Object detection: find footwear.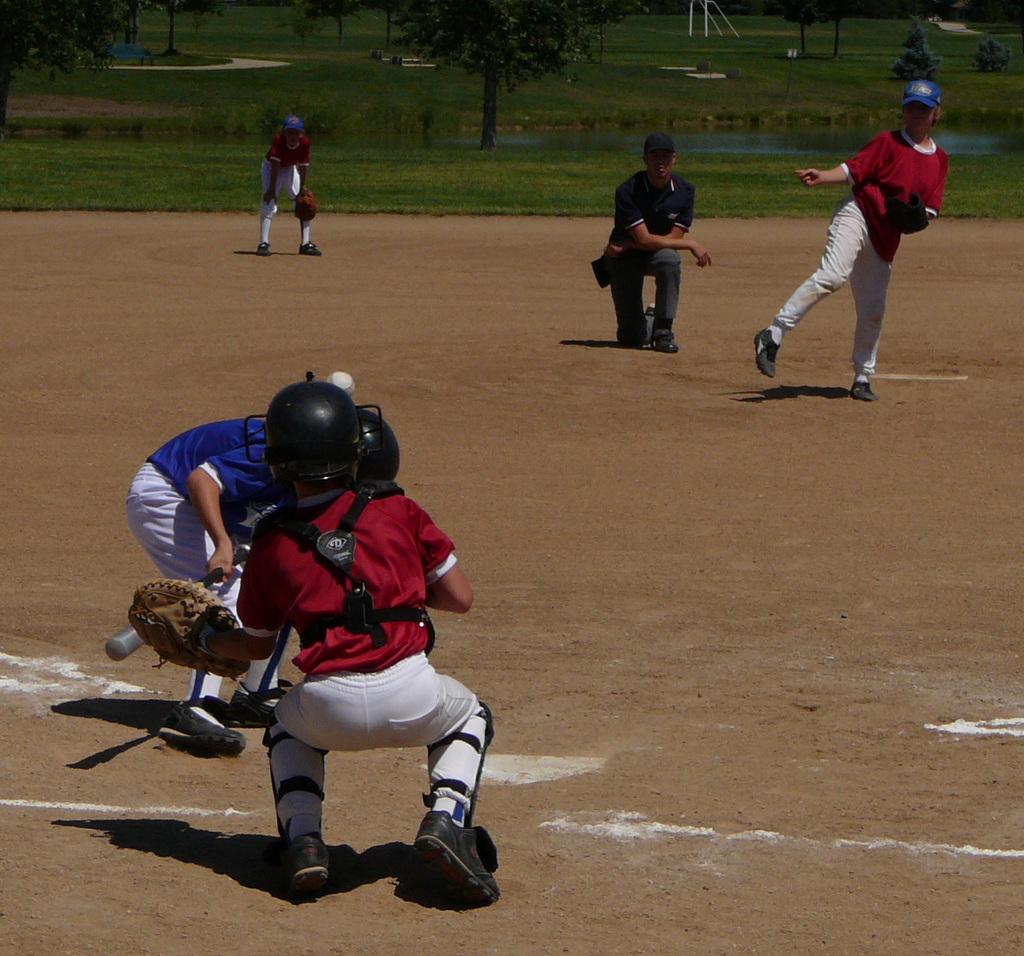
rect(228, 687, 280, 724).
